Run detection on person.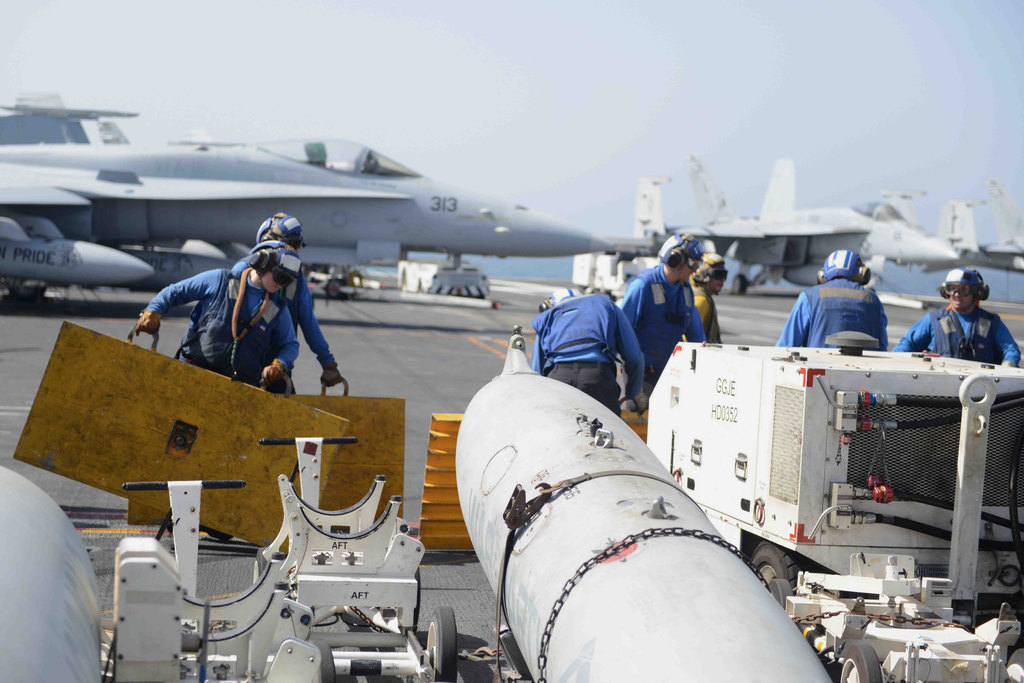
Result: x1=617 y1=231 x2=707 y2=402.
